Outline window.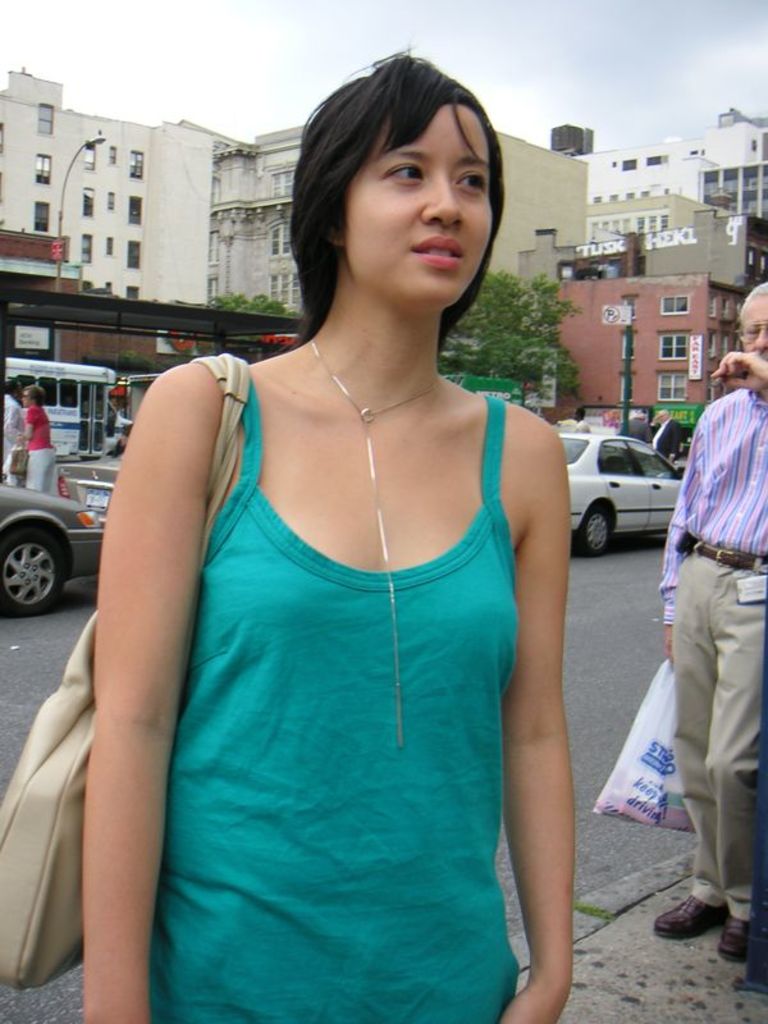
Outline: (38,102,54,138).
